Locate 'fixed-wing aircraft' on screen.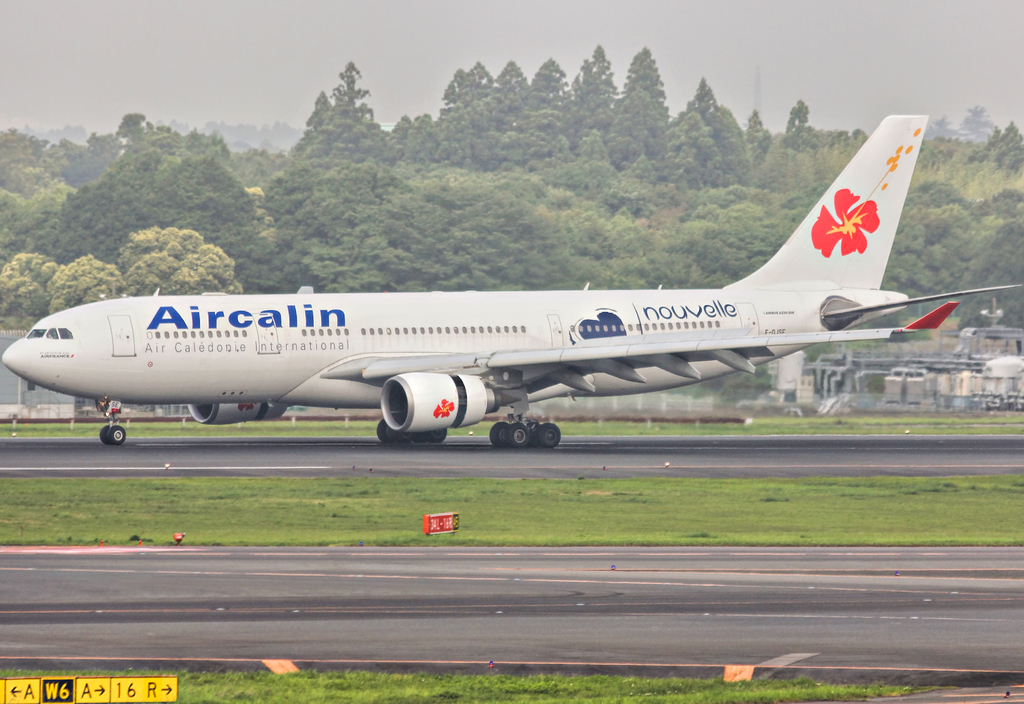
On screen at <region>0, 111, 1023, 453</region>.
